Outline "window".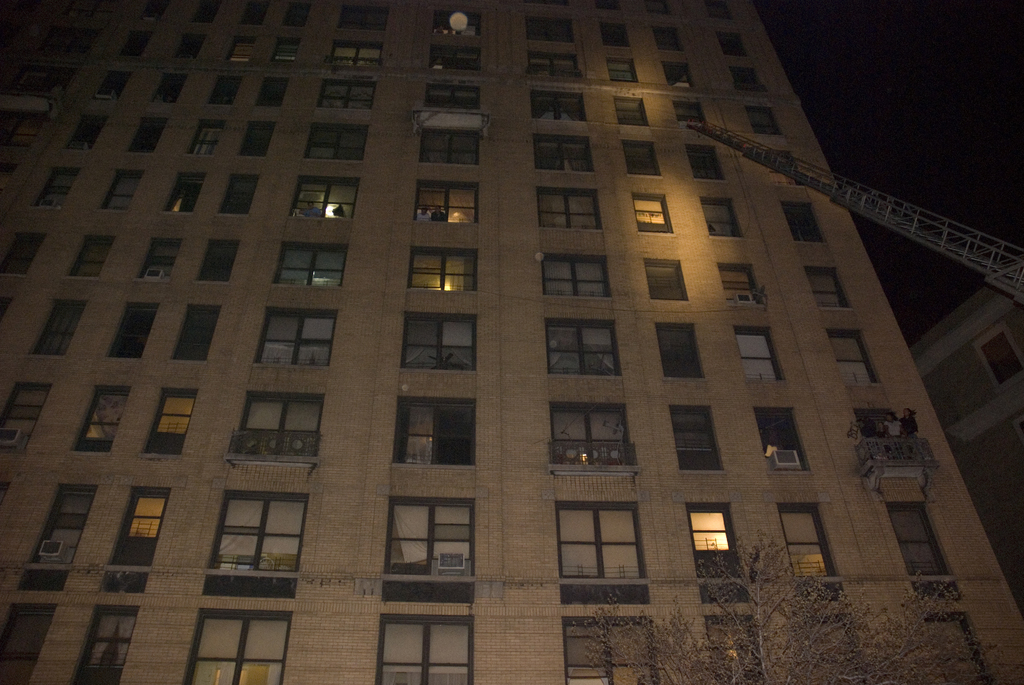
Outline: box=[772, 151, 806, 187].
